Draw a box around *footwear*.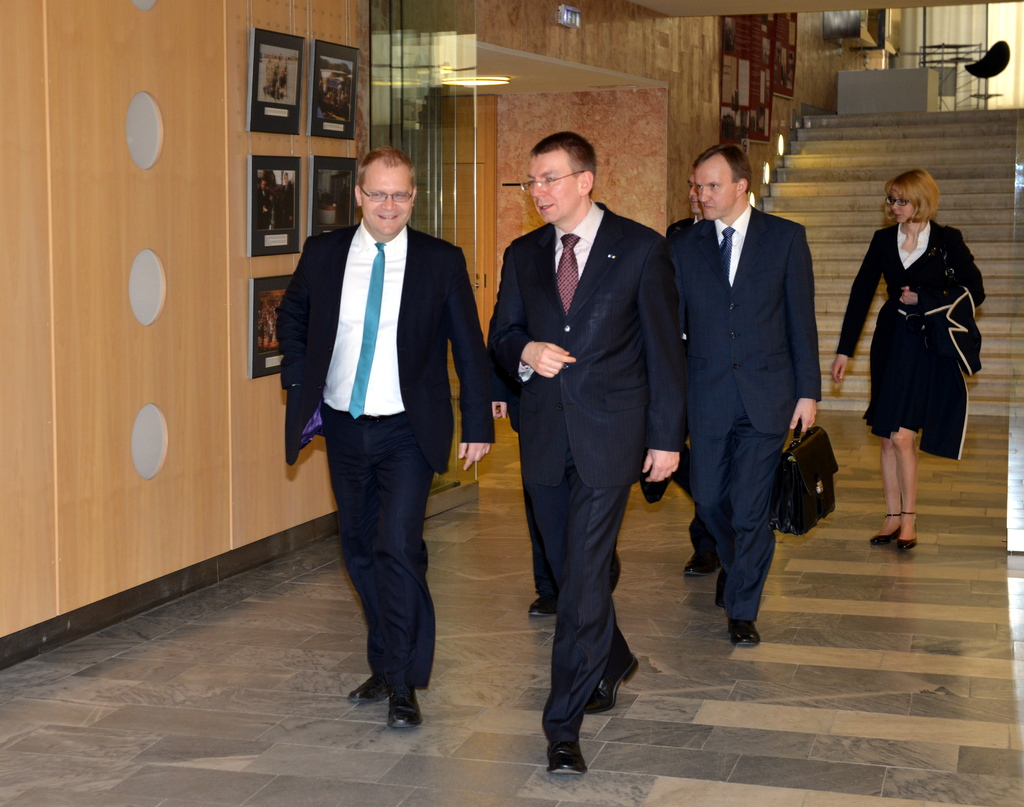
<region>385, 691, 426, 731</region>.
